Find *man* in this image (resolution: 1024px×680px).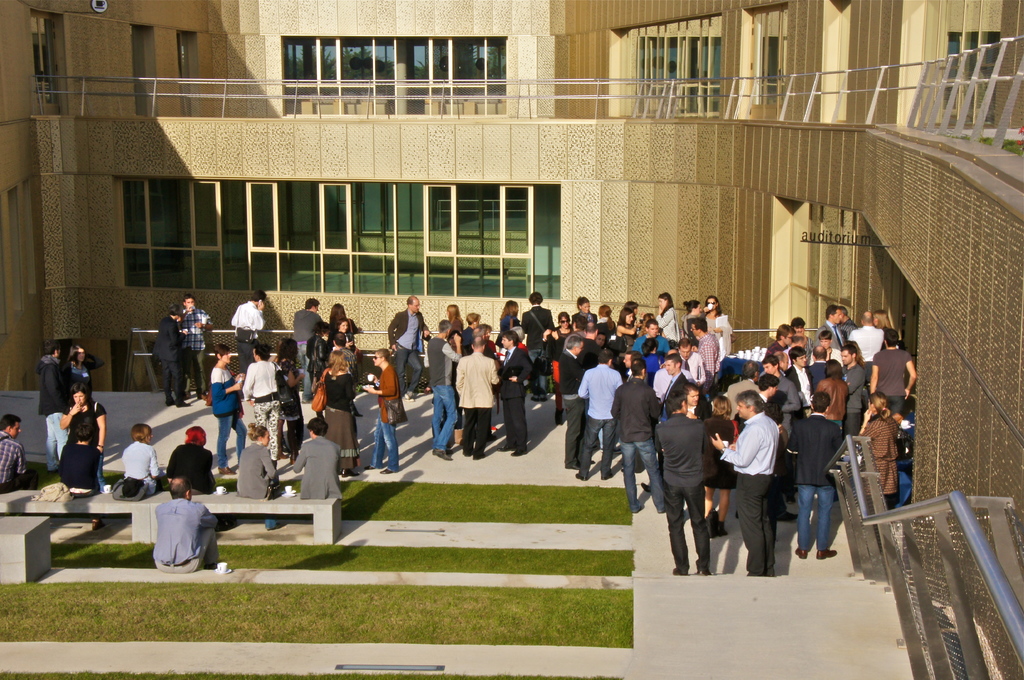
detection(576, 346, 623, 481).
